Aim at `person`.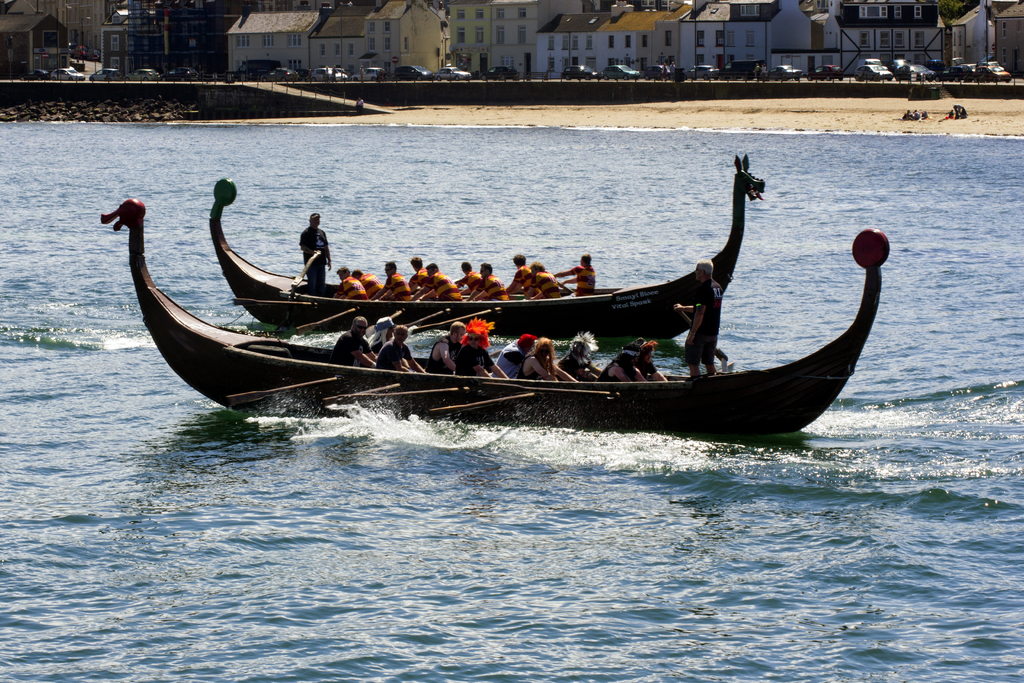
Aimed at box=[554, 331, 598, 381].
